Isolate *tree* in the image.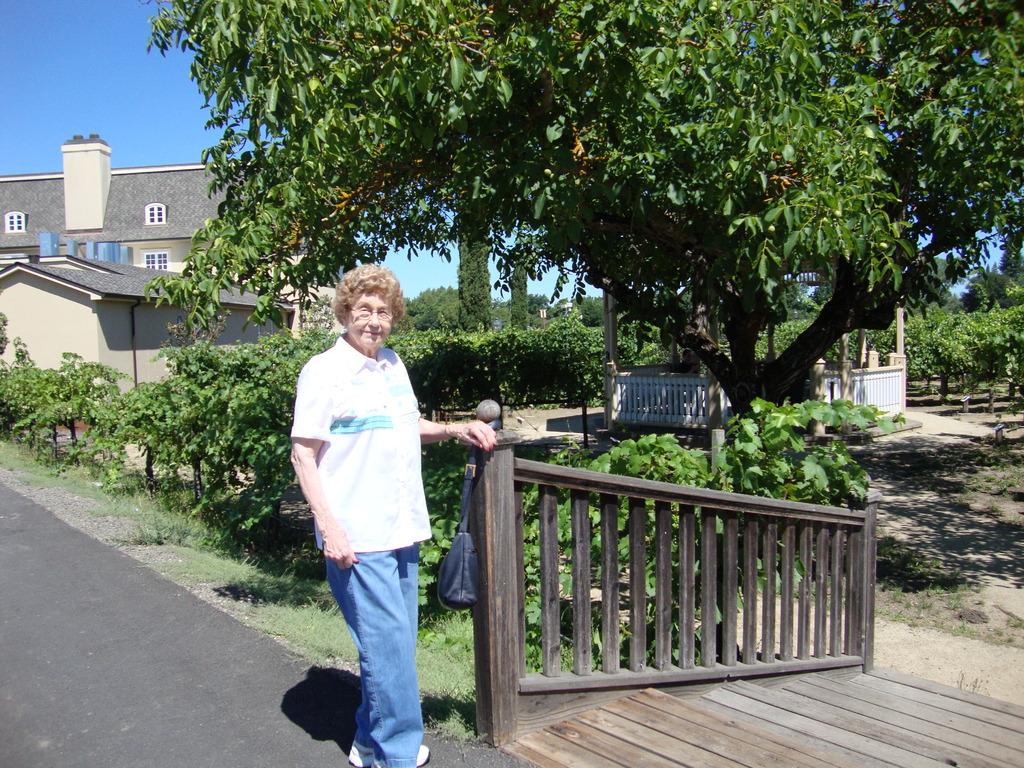
Isolated region: [961, 273, 1023, 307].
